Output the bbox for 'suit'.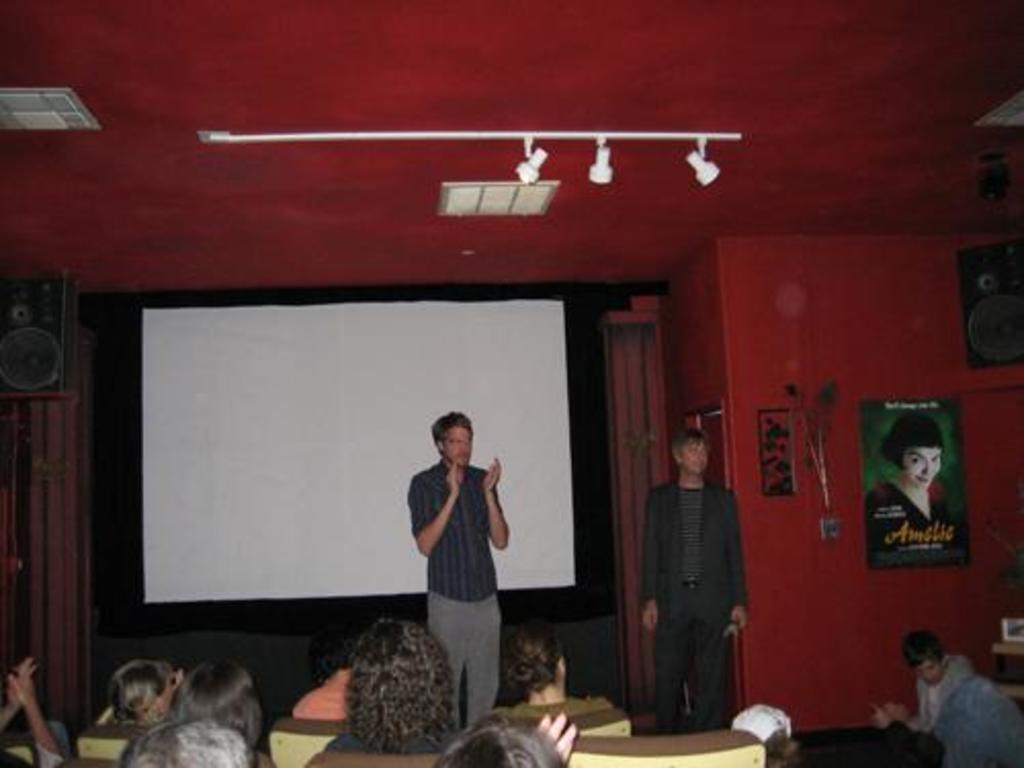
x1=643, y1=471, x2=748, y2=737.
